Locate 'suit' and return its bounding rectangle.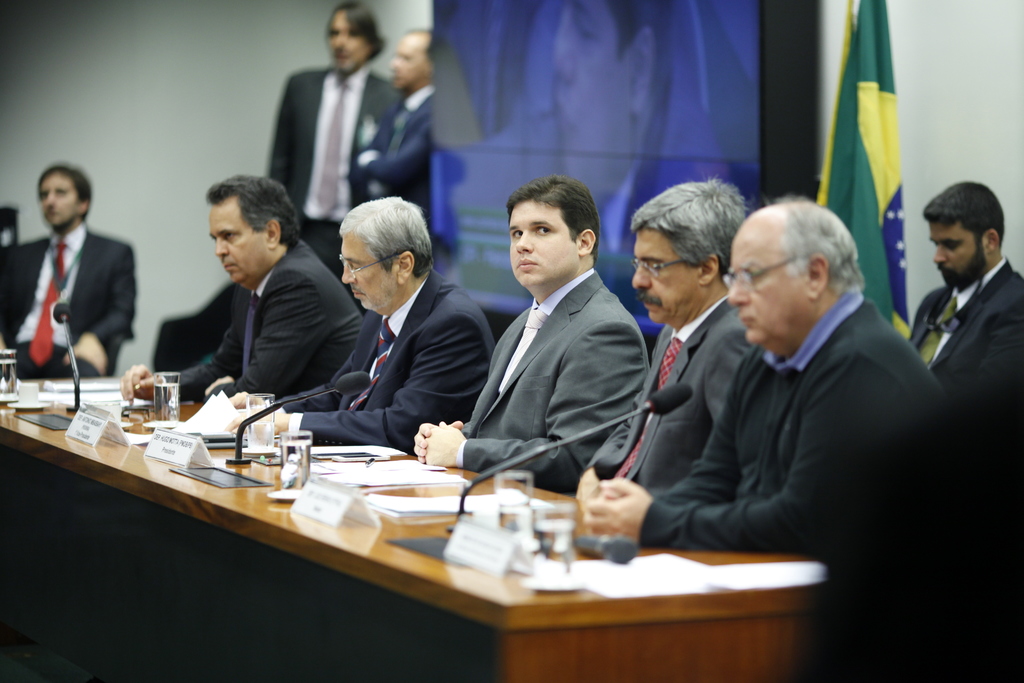
[left=168, top=239, right=367, bottom=398].
